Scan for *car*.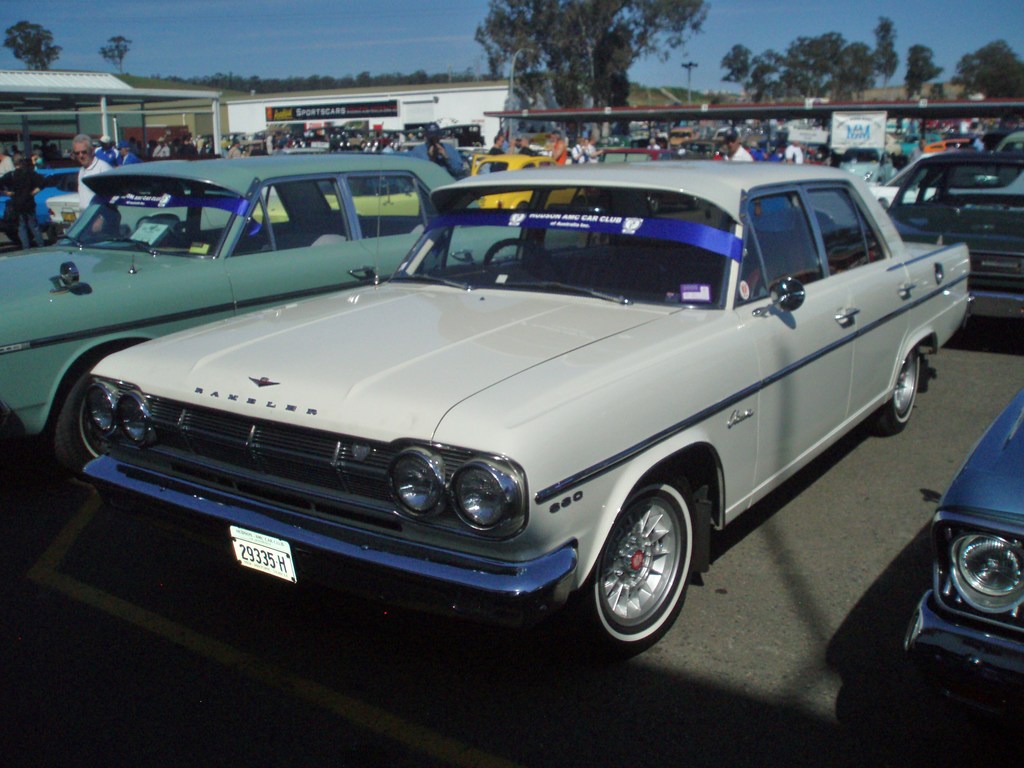
Scan result: 74/156/973/655.
